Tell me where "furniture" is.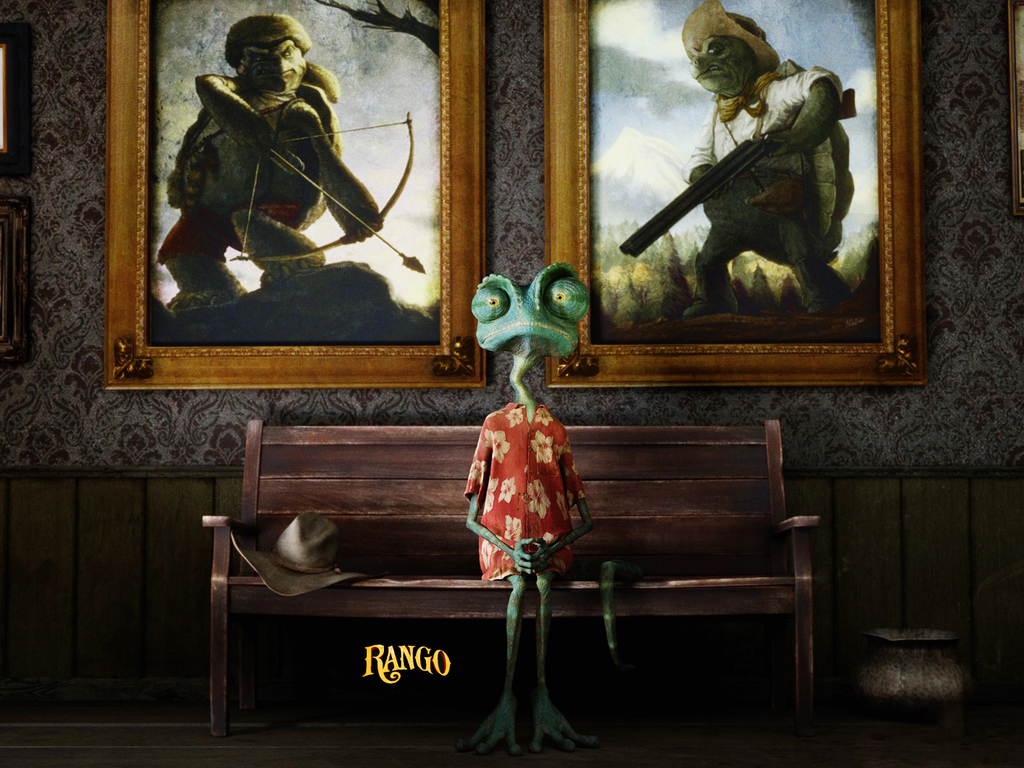
"furniture" is at region(198, 426, 822, 739).
